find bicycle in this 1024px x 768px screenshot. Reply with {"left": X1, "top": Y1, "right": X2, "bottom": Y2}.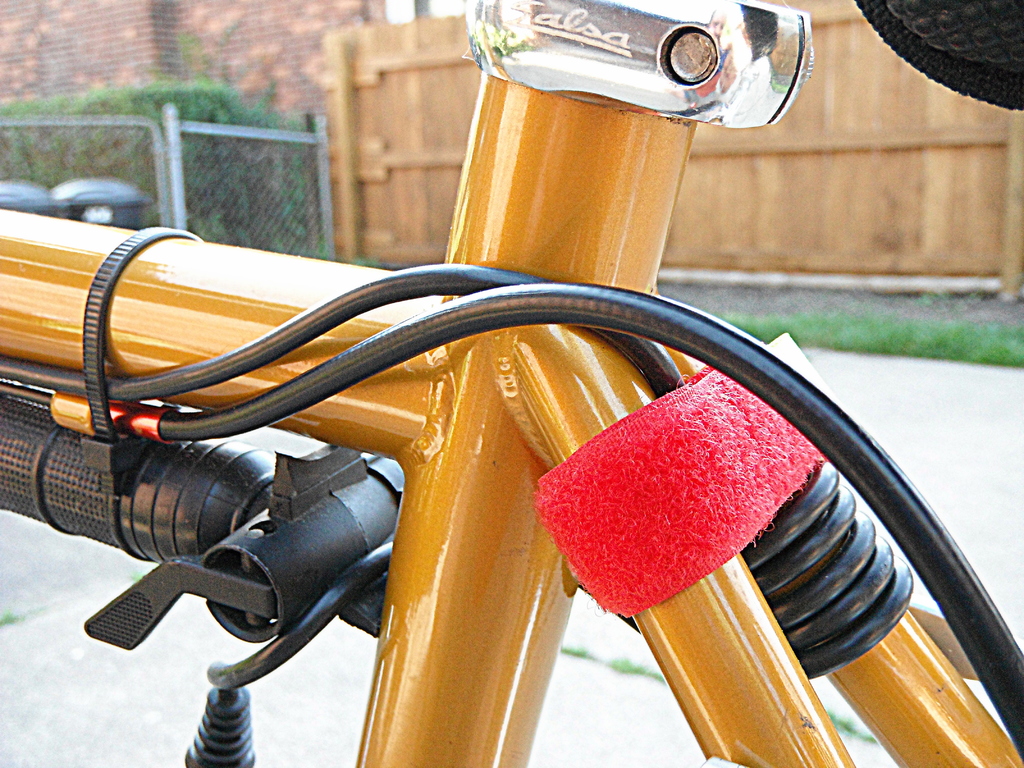
{"left": 0, "top": 0, "right": 1023, "bottom": 767}.
